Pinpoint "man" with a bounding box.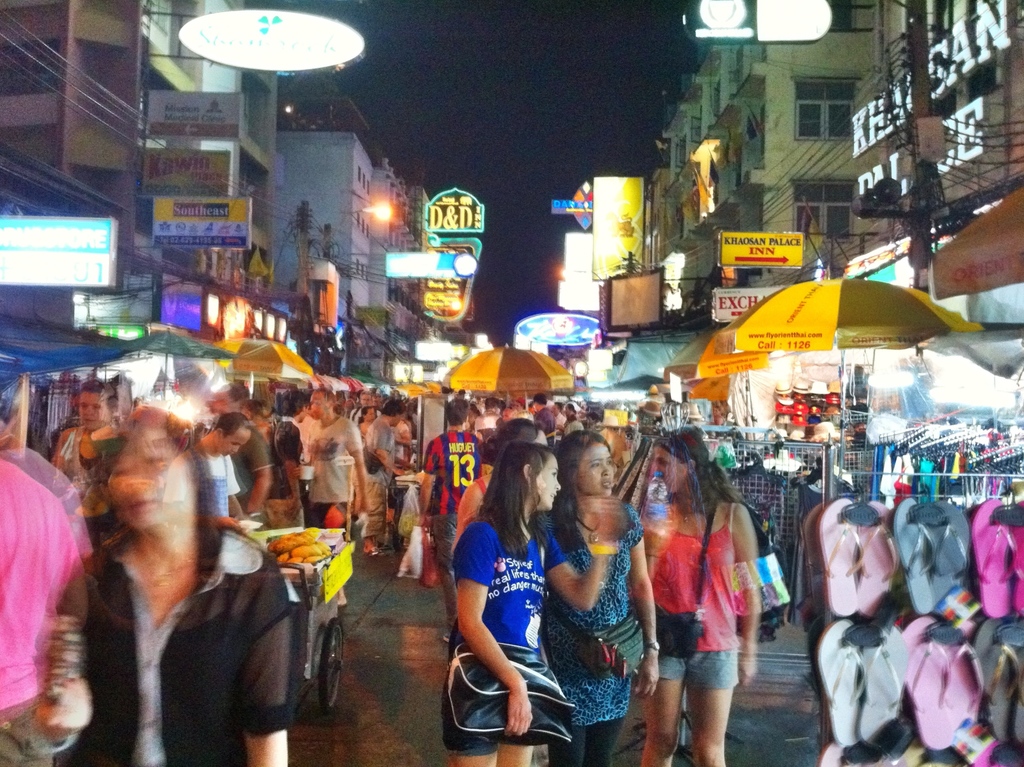
531:392:556:445.
